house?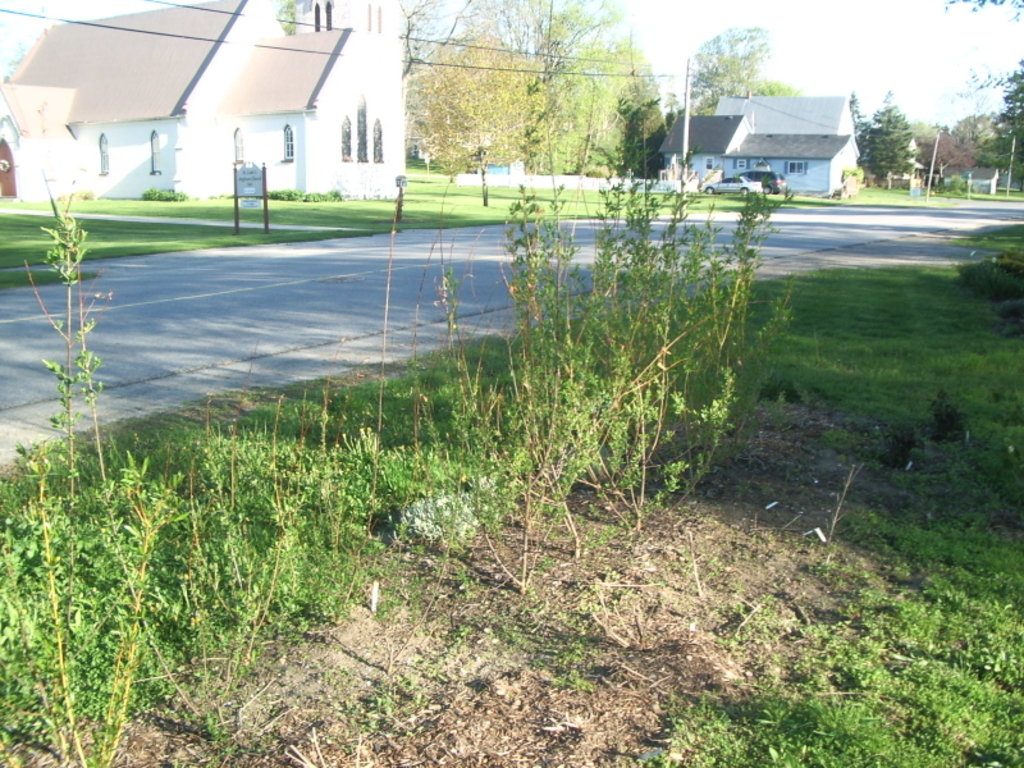
(1,0,397,212)
